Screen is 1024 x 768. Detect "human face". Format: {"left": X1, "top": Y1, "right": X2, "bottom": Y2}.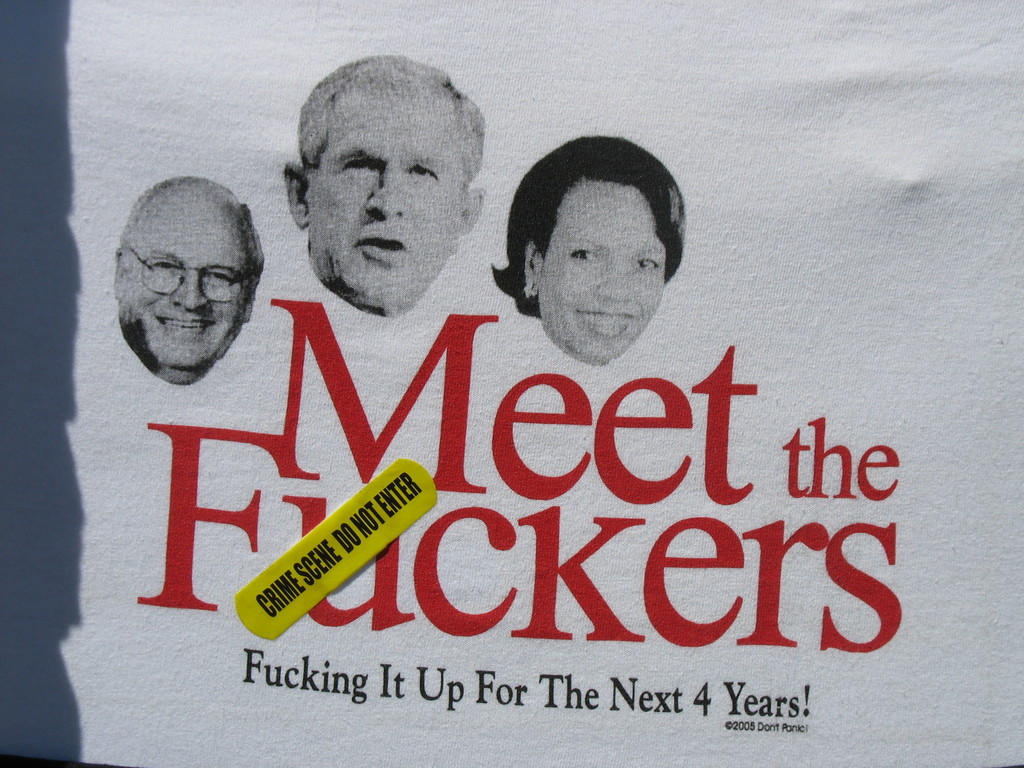
{"left": 307, "top": 99, "right": 460, "bottom": 310}.
